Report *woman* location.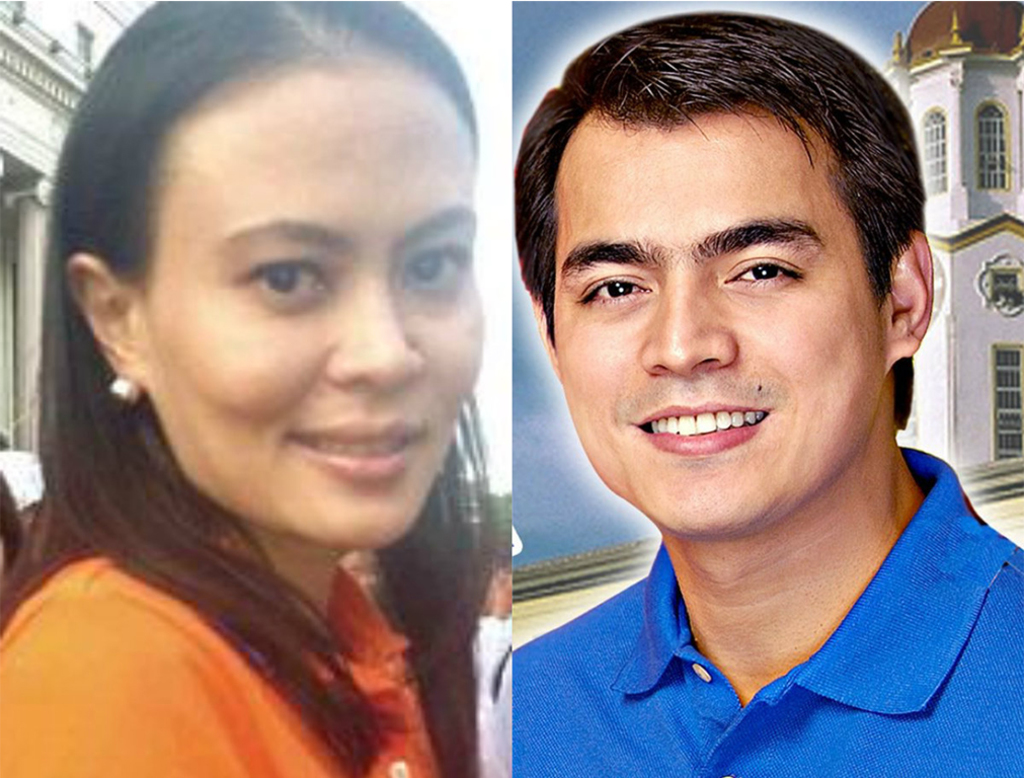
Report: 0 0 499 775.
